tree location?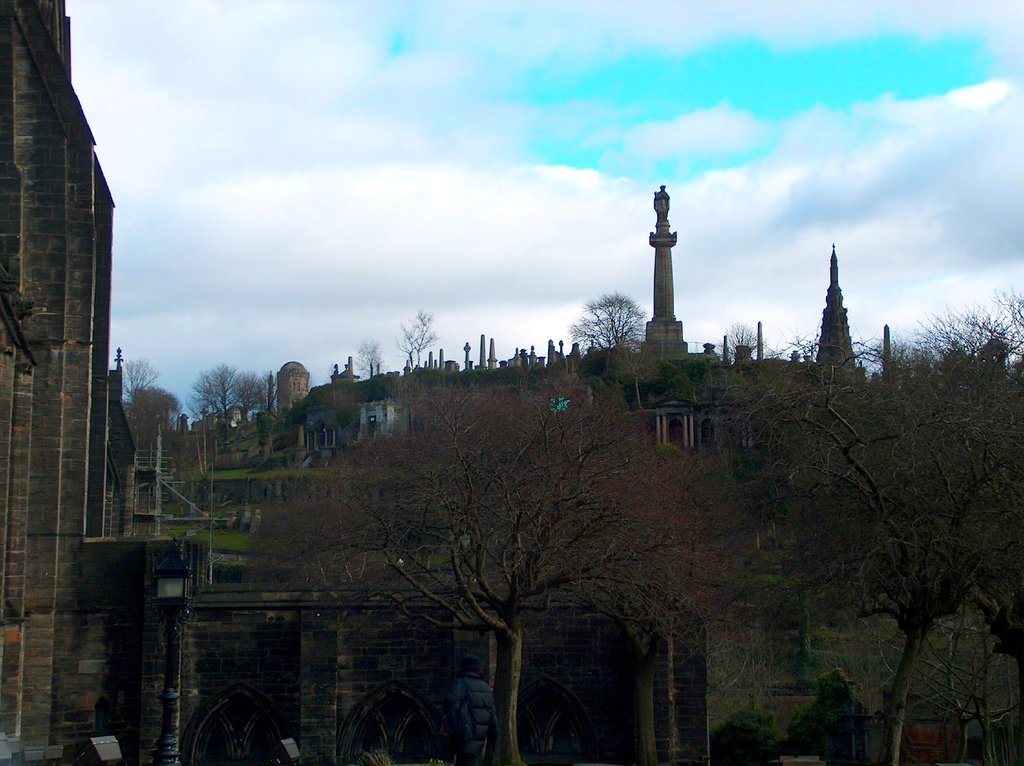
bbox=[561, 295, 643, 352]
